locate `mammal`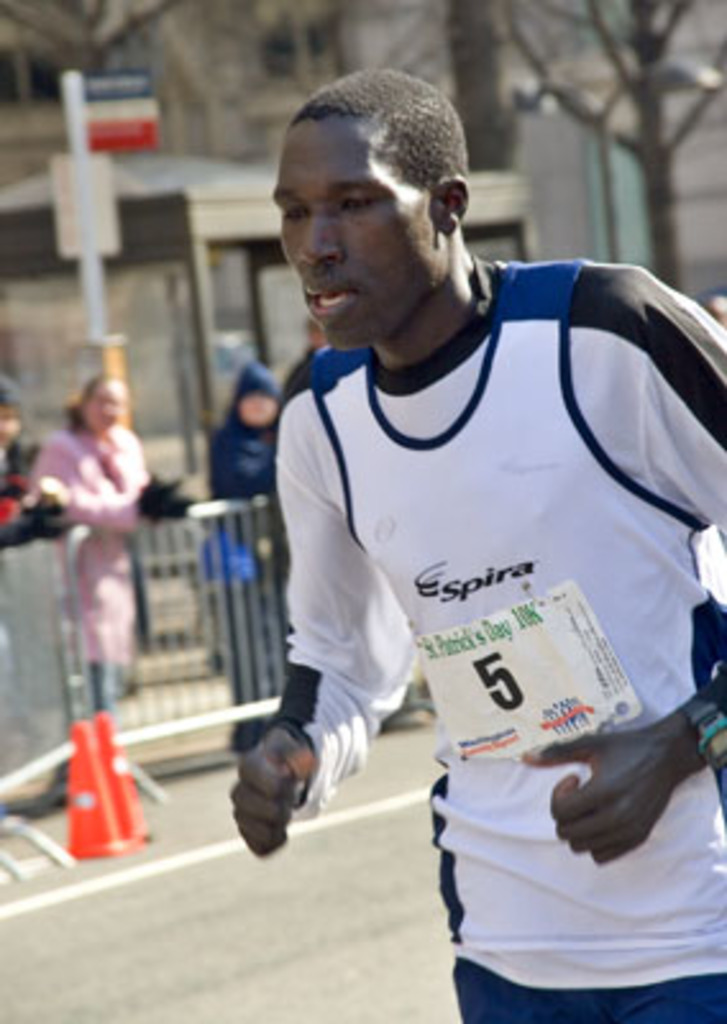
region(212, 358, 287, 755)
